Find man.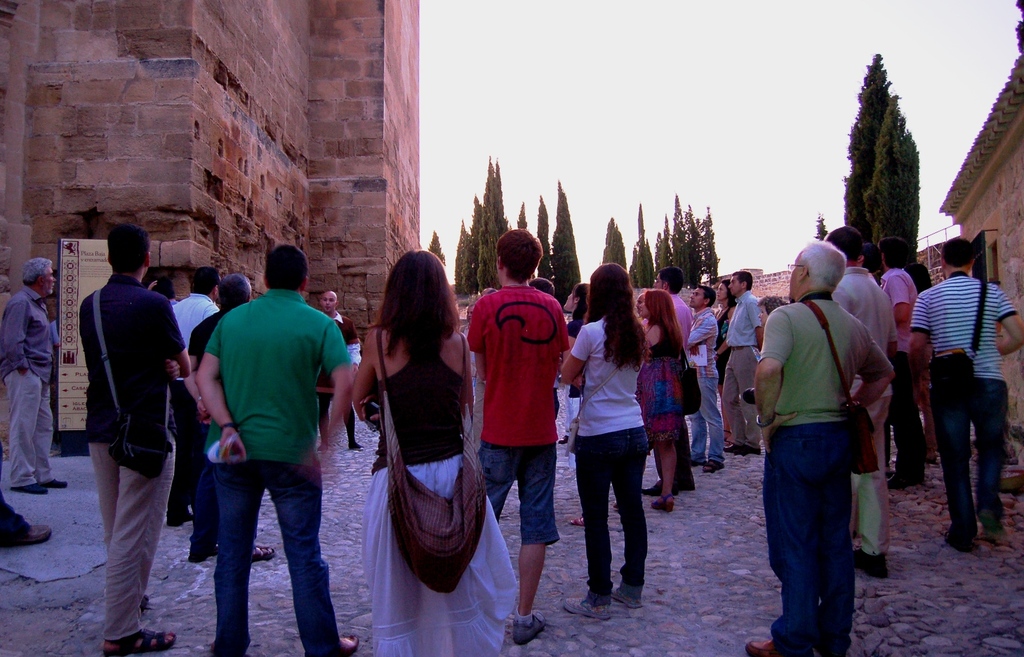
[740,241,890,654].
